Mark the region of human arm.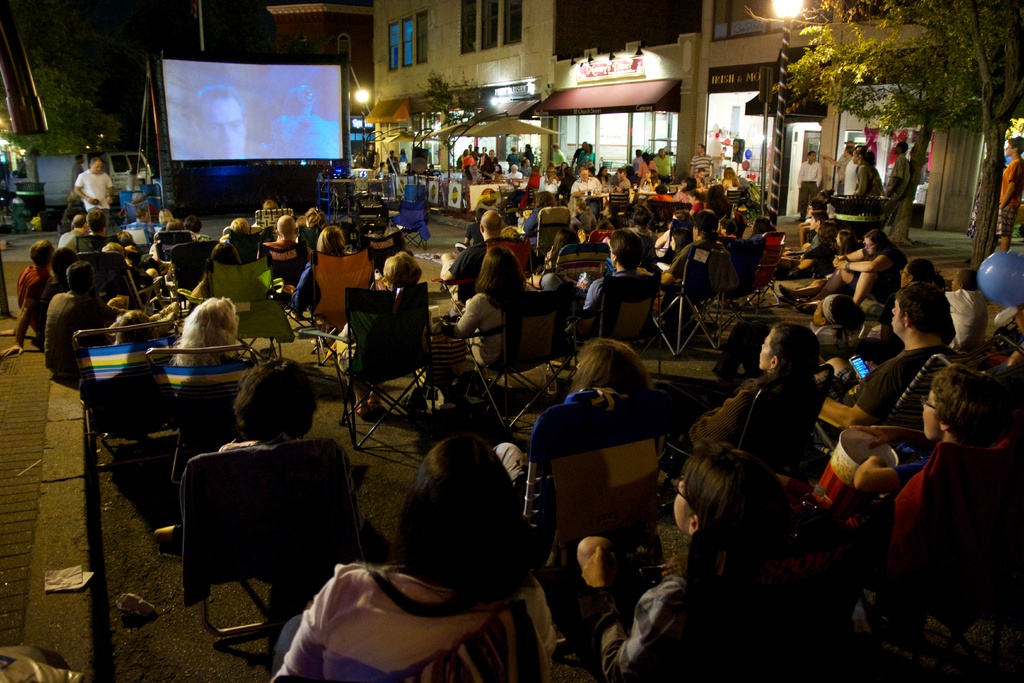
Region: [998, 163, 1023, 209].
